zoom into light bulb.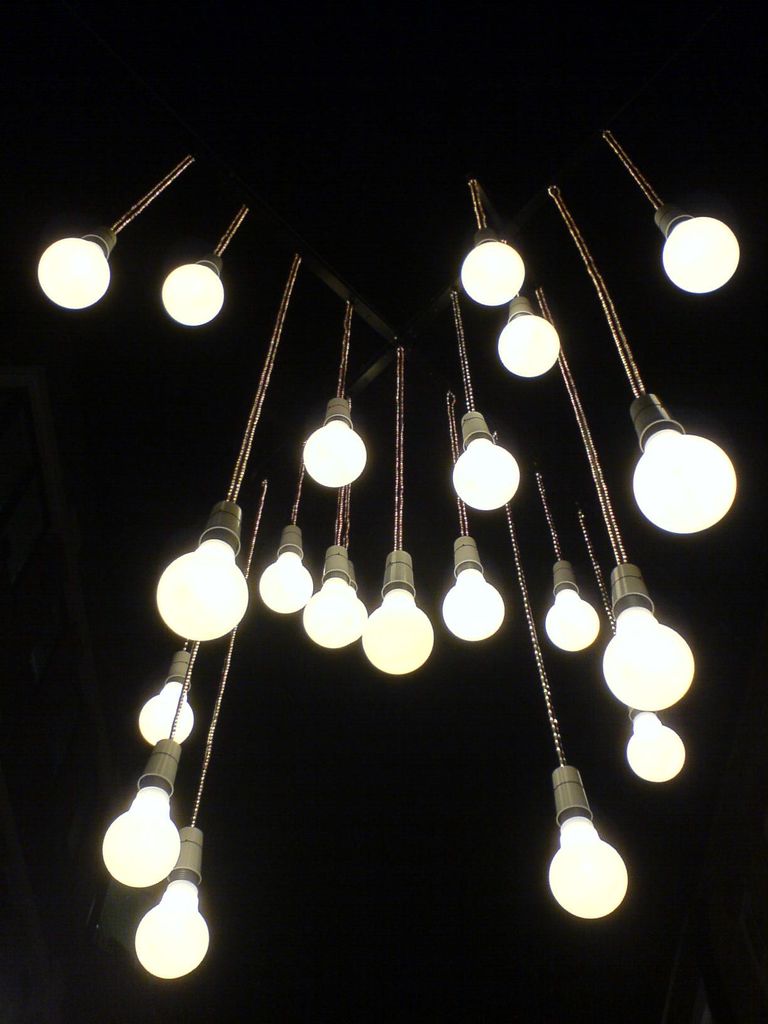
Zoom target: region(499, 312, 561, 379).
